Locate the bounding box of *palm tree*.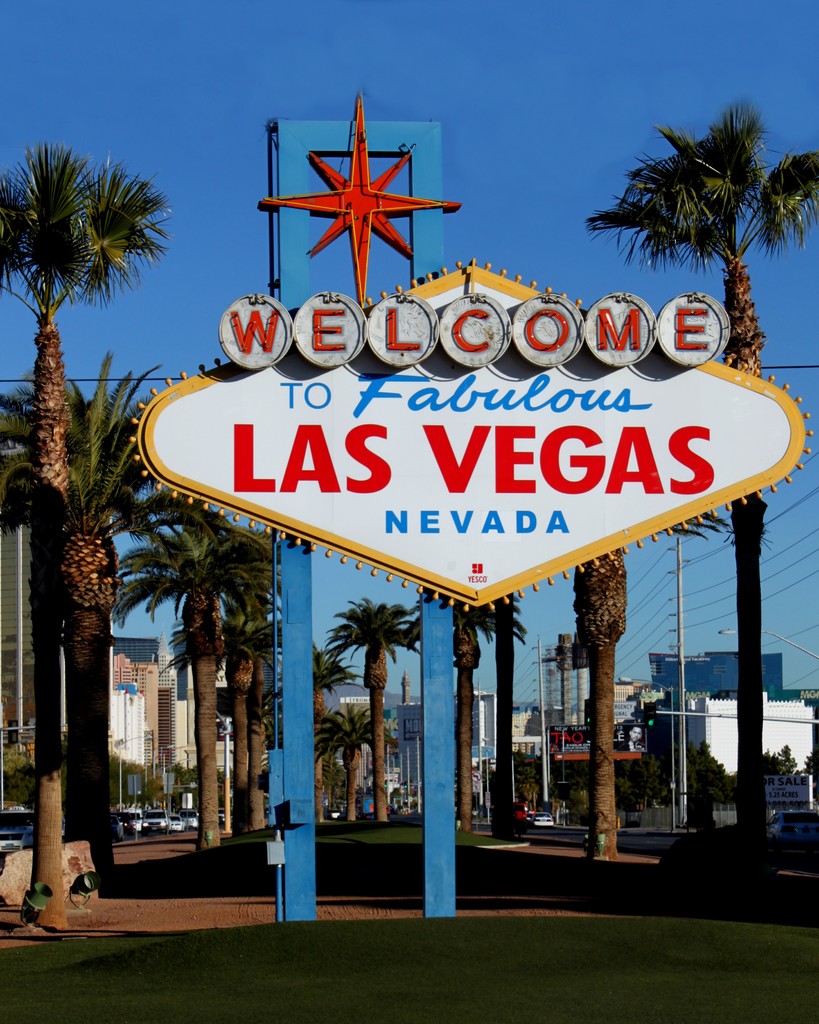
Bounding box: box(147, 495, 289, 844).
